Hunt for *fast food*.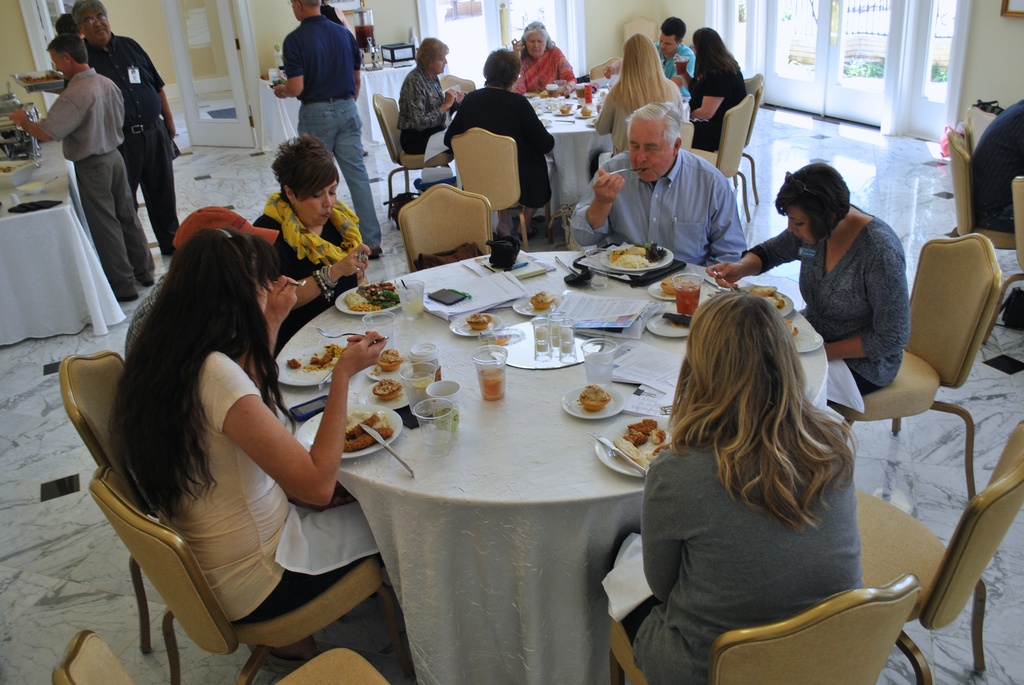
Hunted down at <bbox>375, 378, 400, 403</bbox>.
